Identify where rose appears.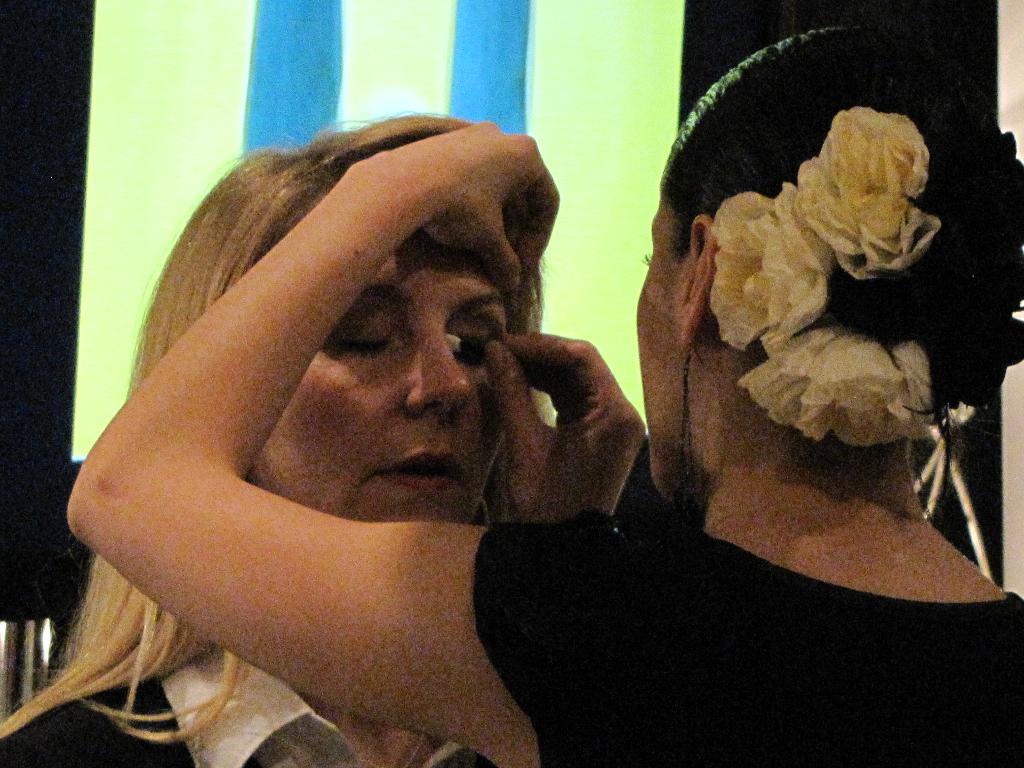
Appears at 712,182,831,360.
